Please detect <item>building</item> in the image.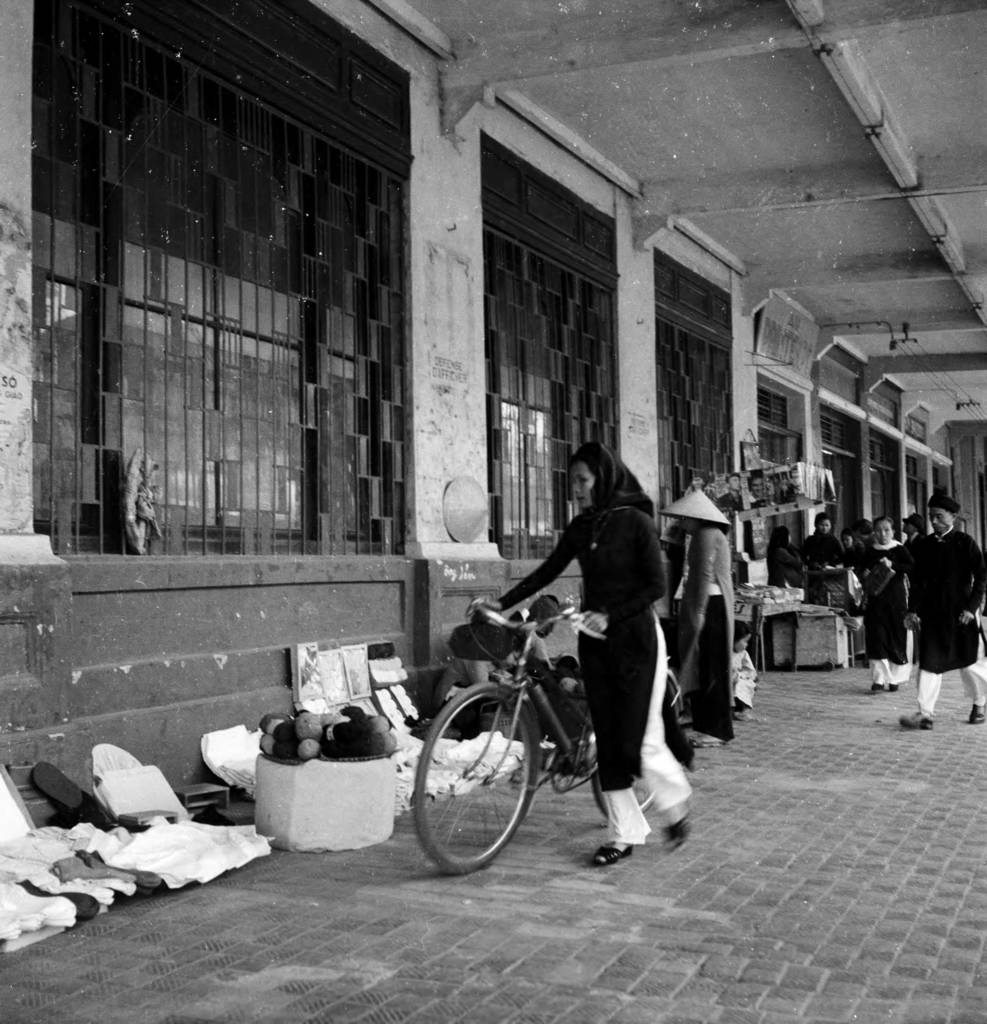
0/0/986/832.
